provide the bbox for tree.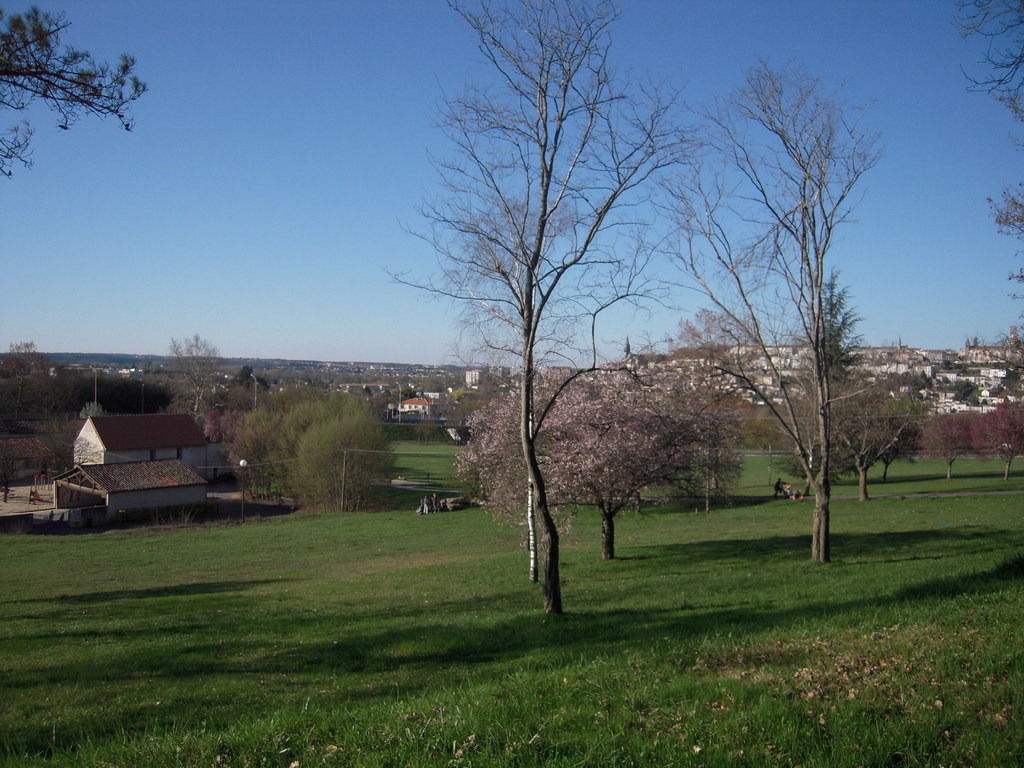
rect(158, 329, 226, 397).
